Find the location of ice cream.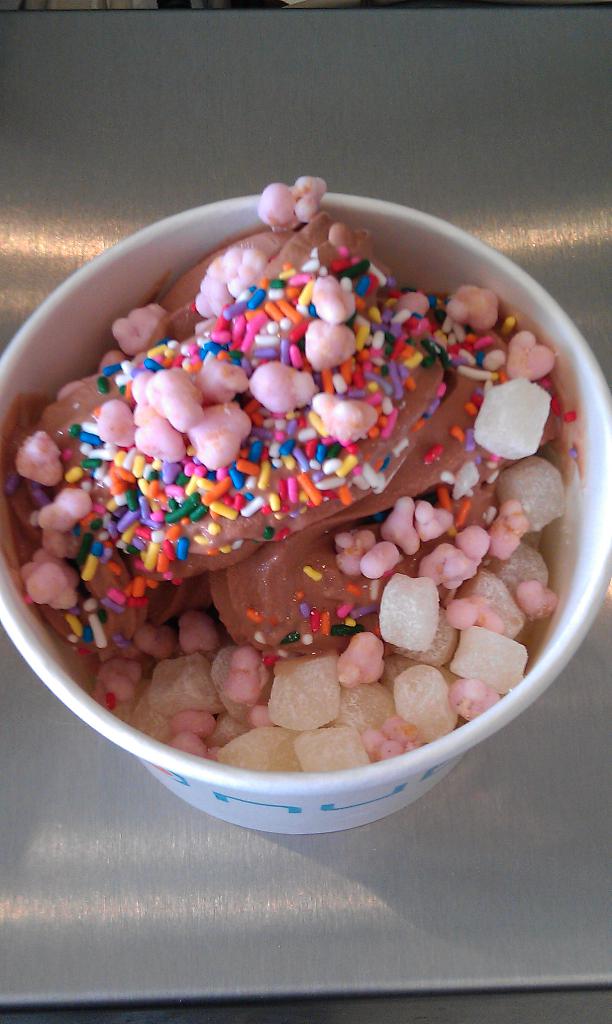
Location: box(1, 202, 580, 772).
